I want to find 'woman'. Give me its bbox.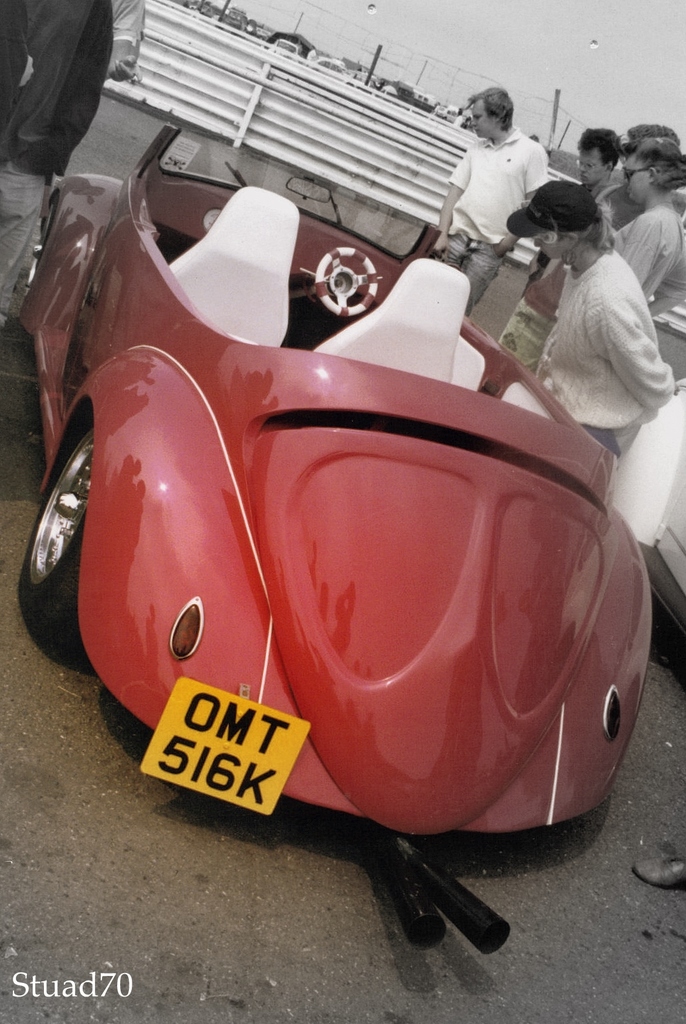
<region>501, 161, 682, 453</region>.
